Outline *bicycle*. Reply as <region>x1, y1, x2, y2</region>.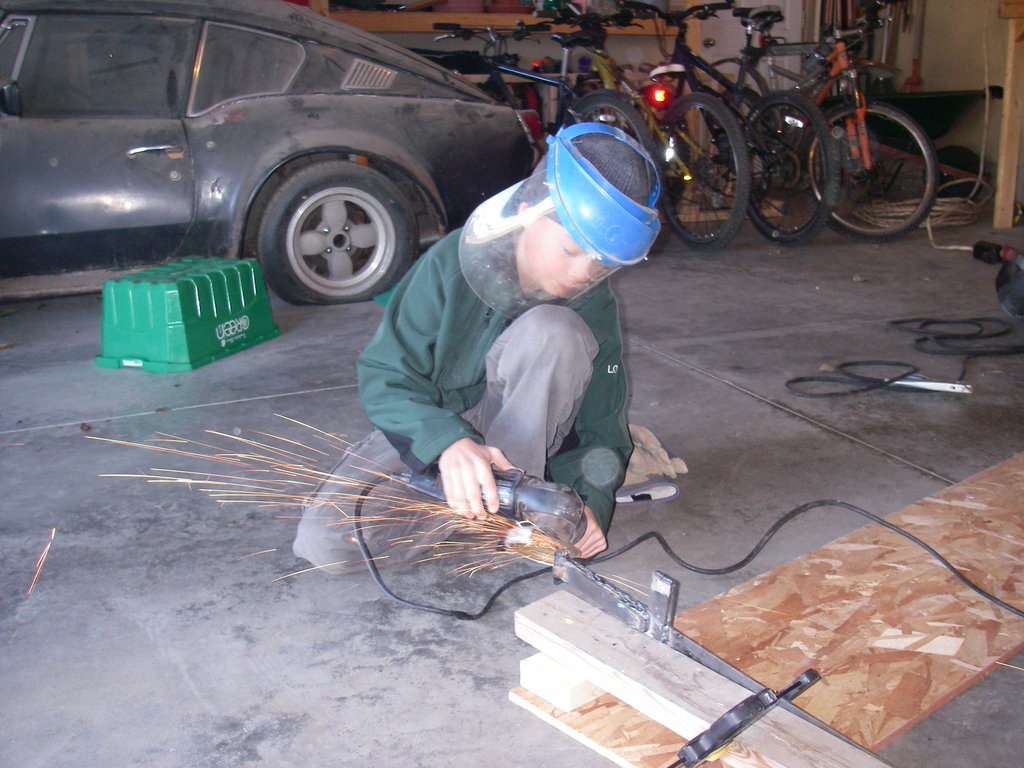
<region>622, 0, 842, 248</region>.
